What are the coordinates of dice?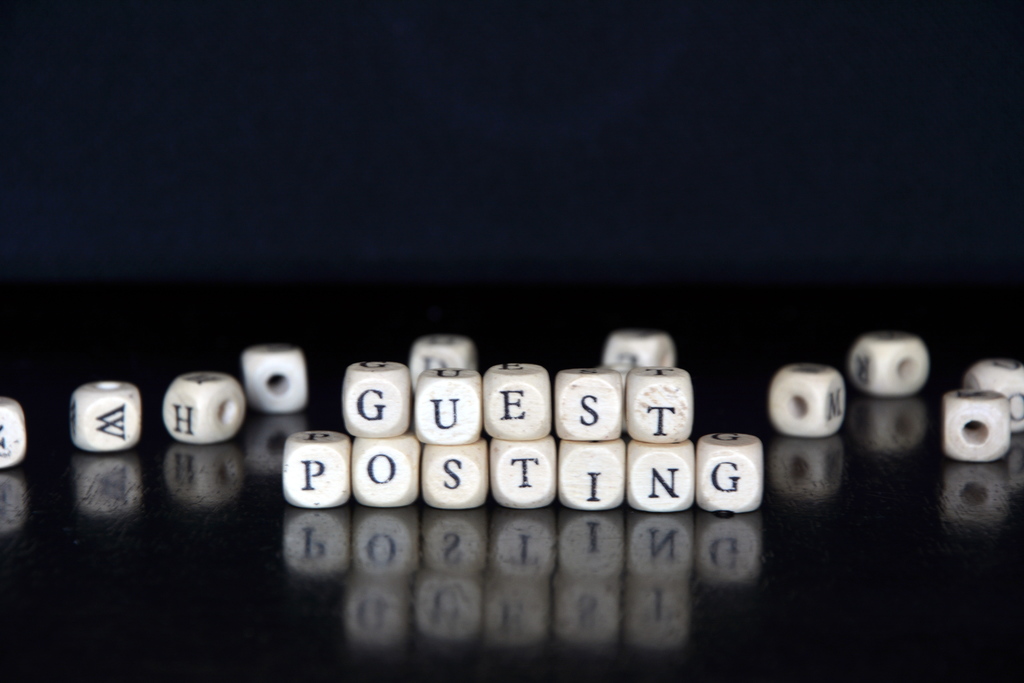
box=[849, 331, 931, 395].
